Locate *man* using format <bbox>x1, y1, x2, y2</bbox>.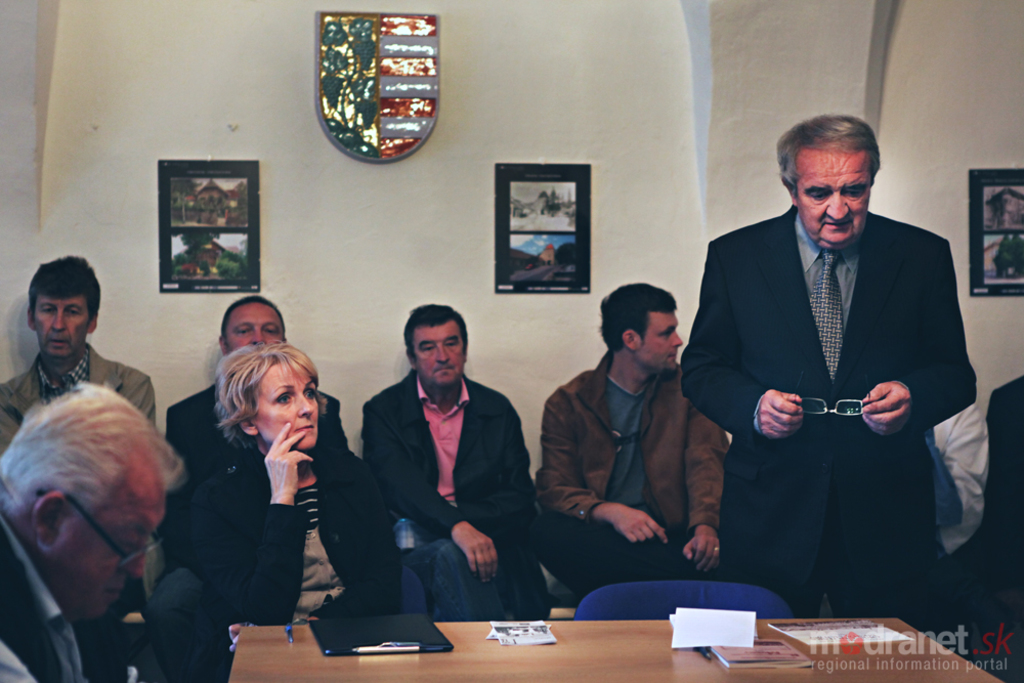
<bbox>0, 248, 158, 431</bbox>.
